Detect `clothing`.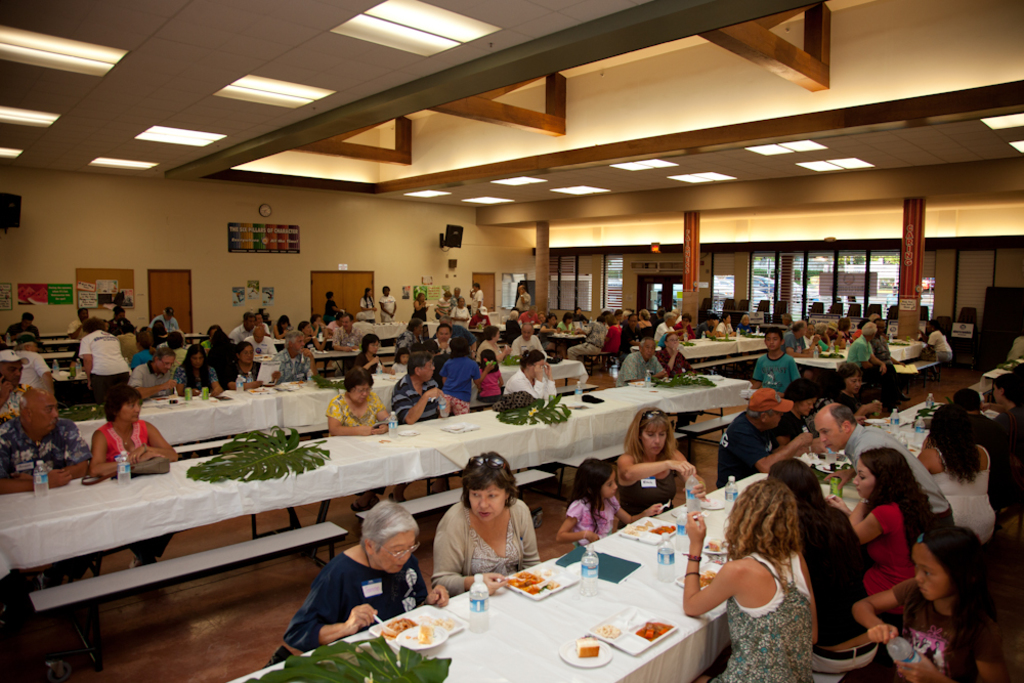
Detected at [left=931, top=445, right=992, bottom=545].
